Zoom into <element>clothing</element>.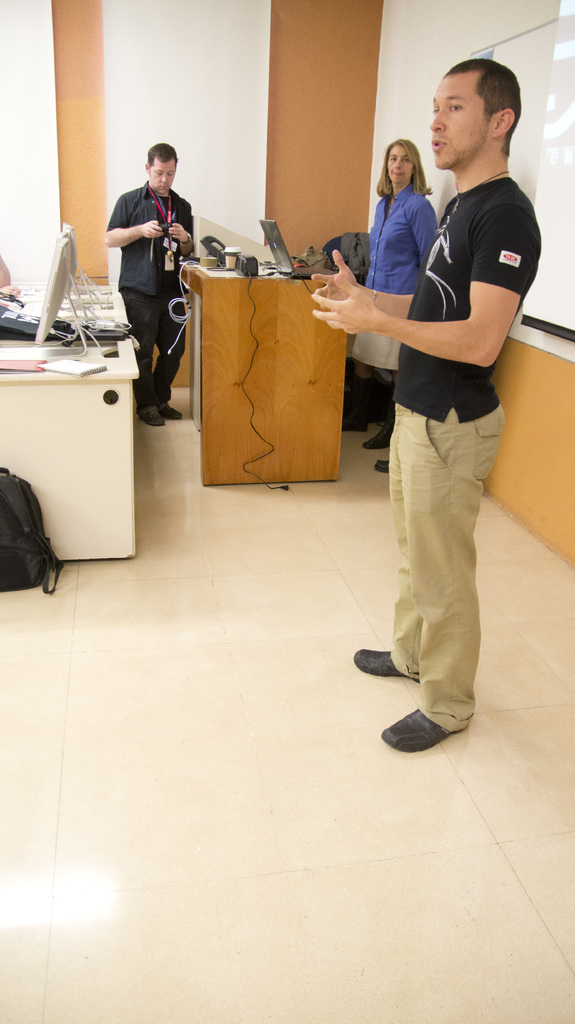
Zoom target: select_region(104, 173, 198, 384).
